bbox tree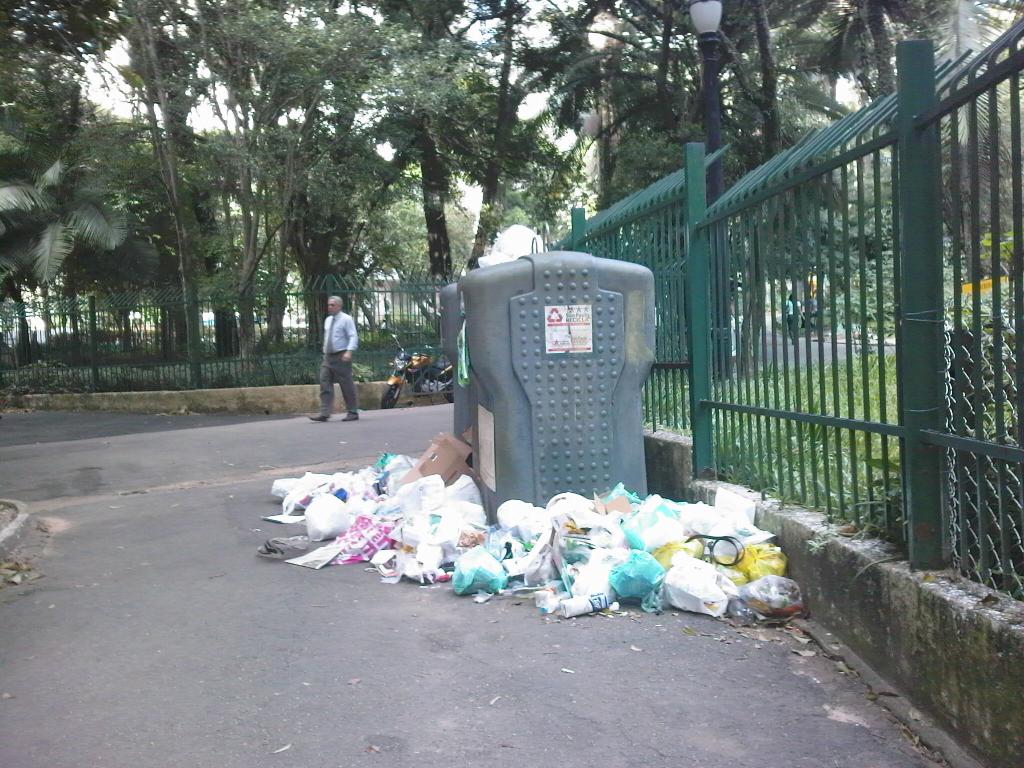
{"x1": 578, "y1": 1, "x2": 706, "y2": 367}
